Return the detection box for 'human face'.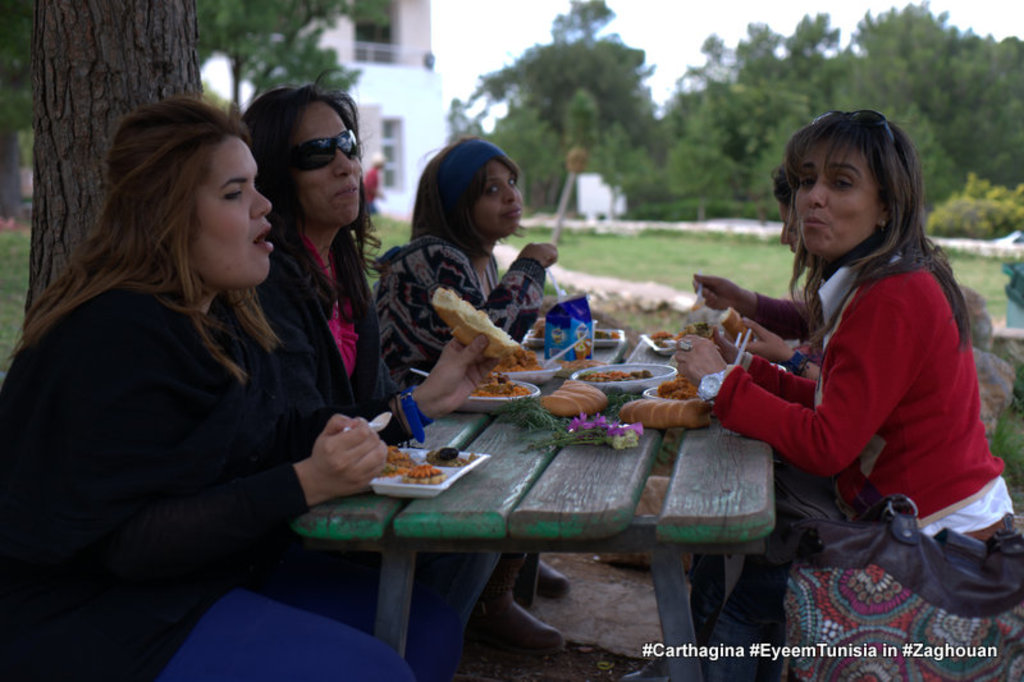
[x1=780, y1=196, x2=805, y2=265].
